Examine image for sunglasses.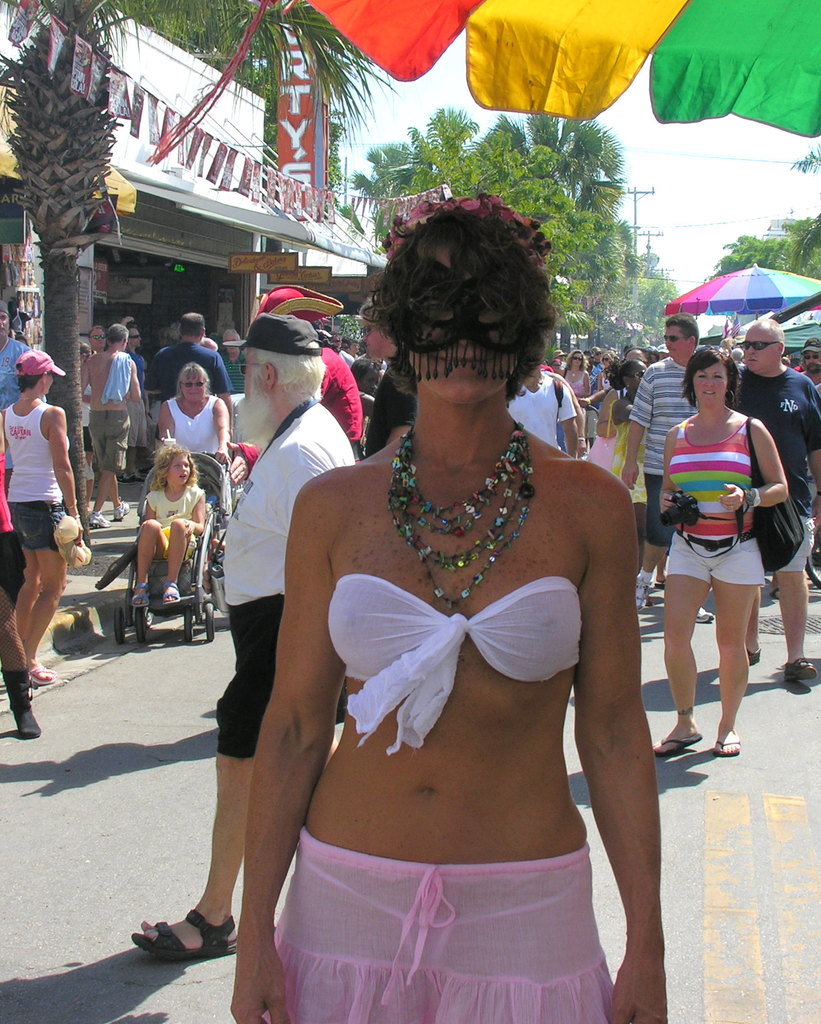
Examination result: 242 360 261 374.
